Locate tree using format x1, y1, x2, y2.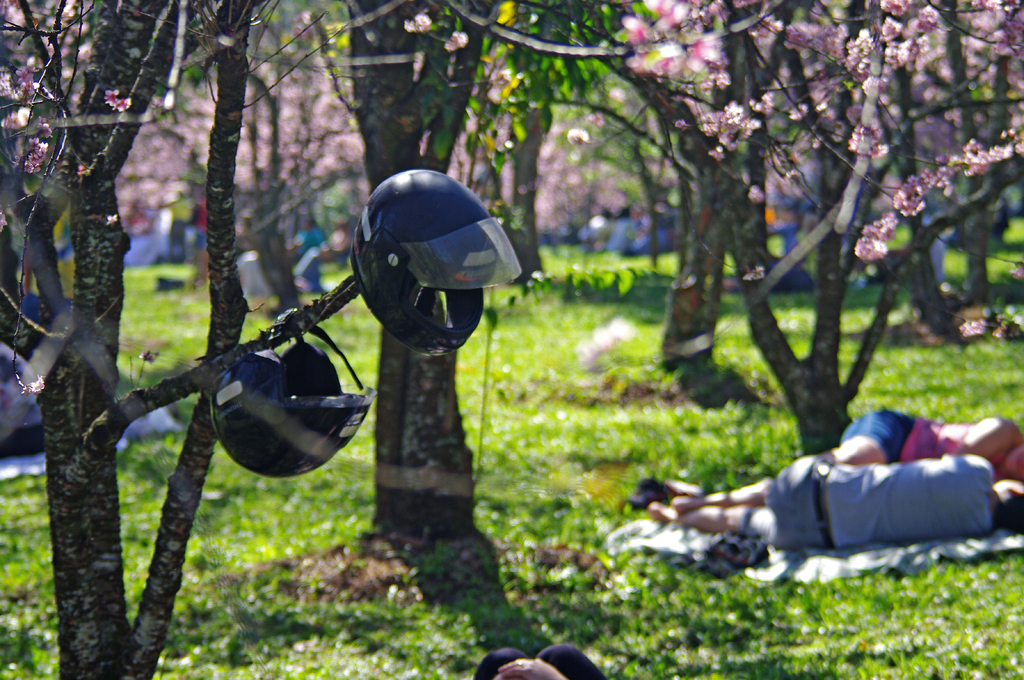
840, 0, 960, 358.
